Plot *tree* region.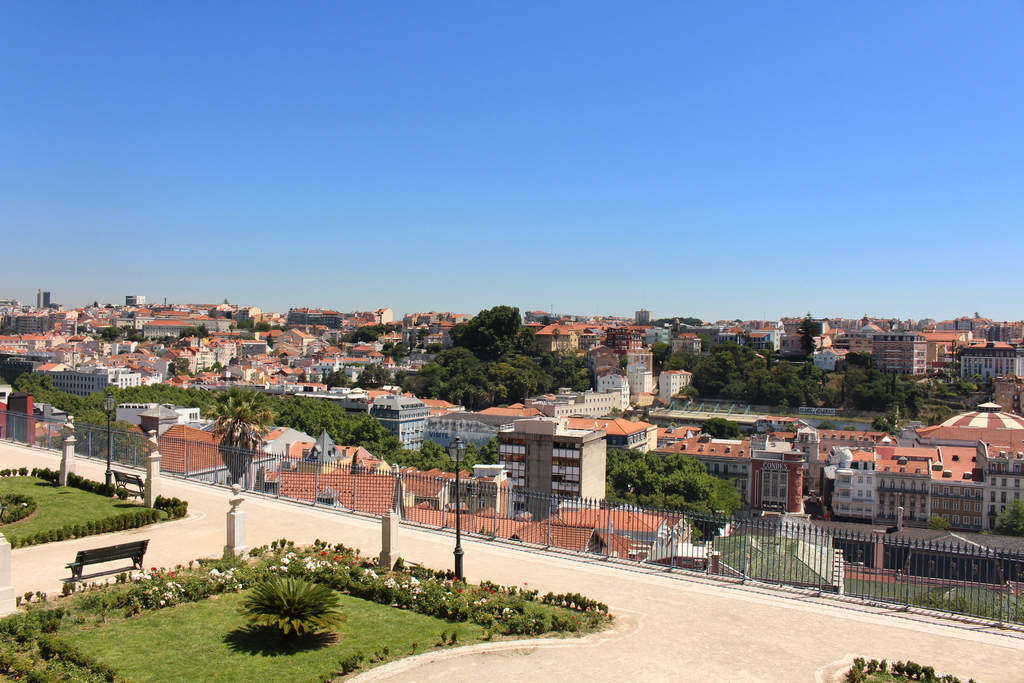
Plotted at x1=380 y1=327 x2=422 y2=358.
